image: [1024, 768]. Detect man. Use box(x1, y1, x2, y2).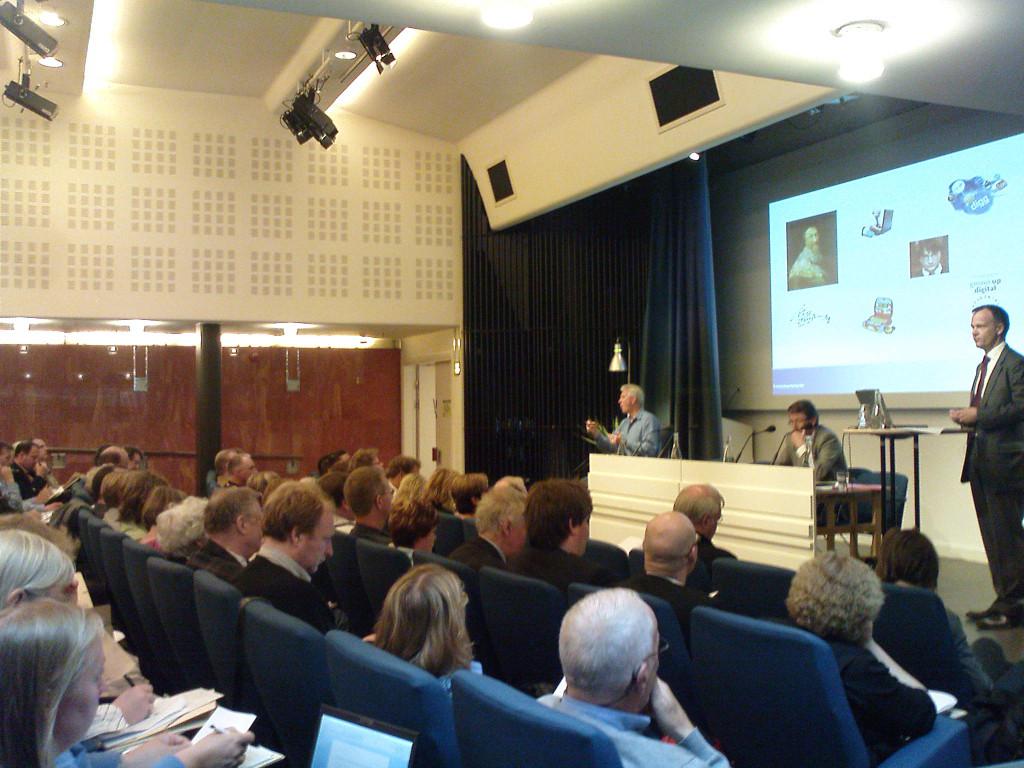
box(231, 478, 352, 633).
